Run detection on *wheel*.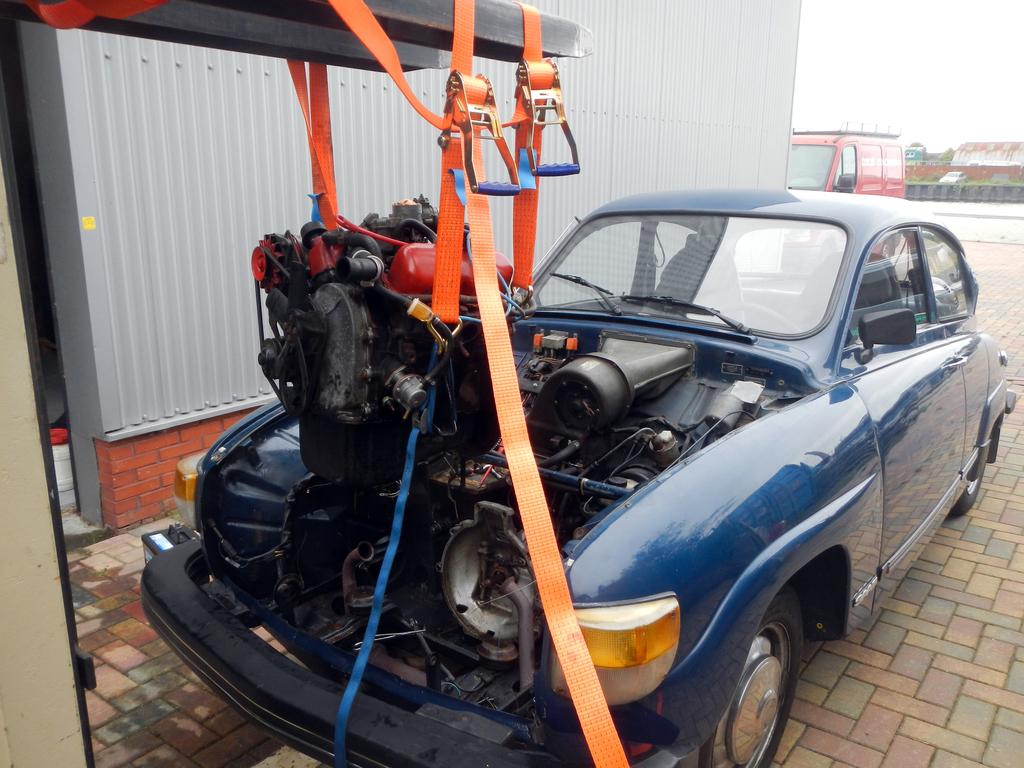
Result: (703, 589, 813, 755).
